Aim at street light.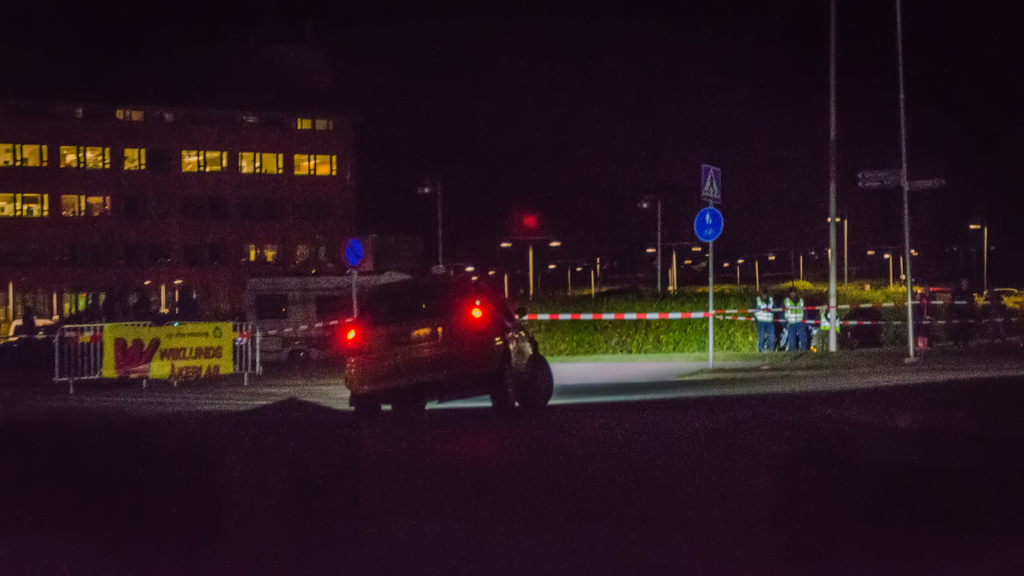
Aimed at l=653, t=256, r=693, b=292.
